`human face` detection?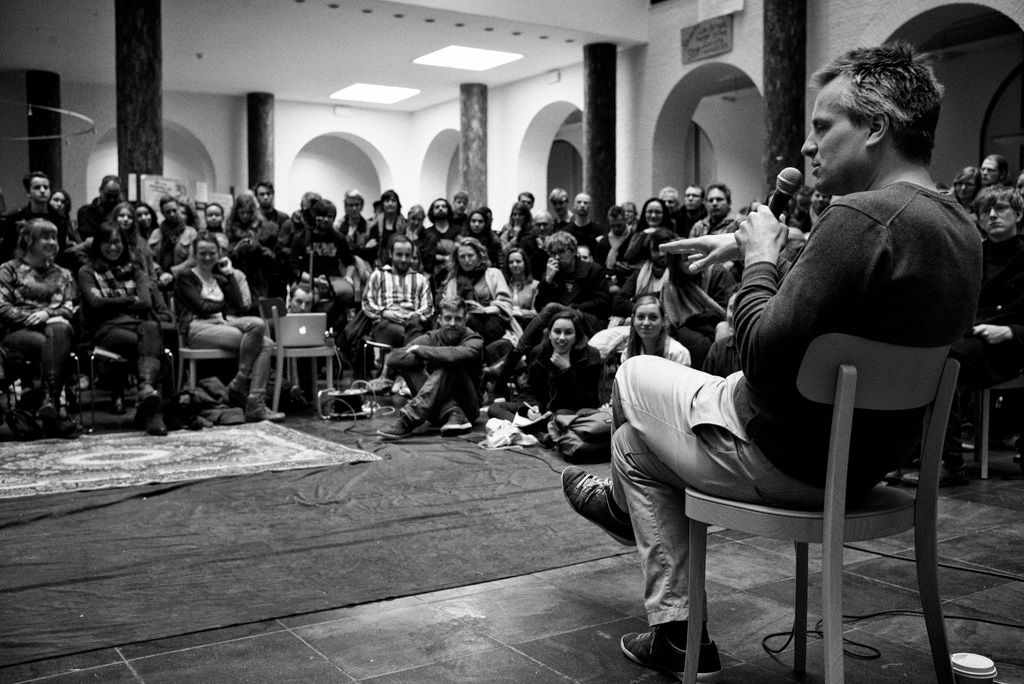
(x1=680, y1=176, x2=705, y2=210)
